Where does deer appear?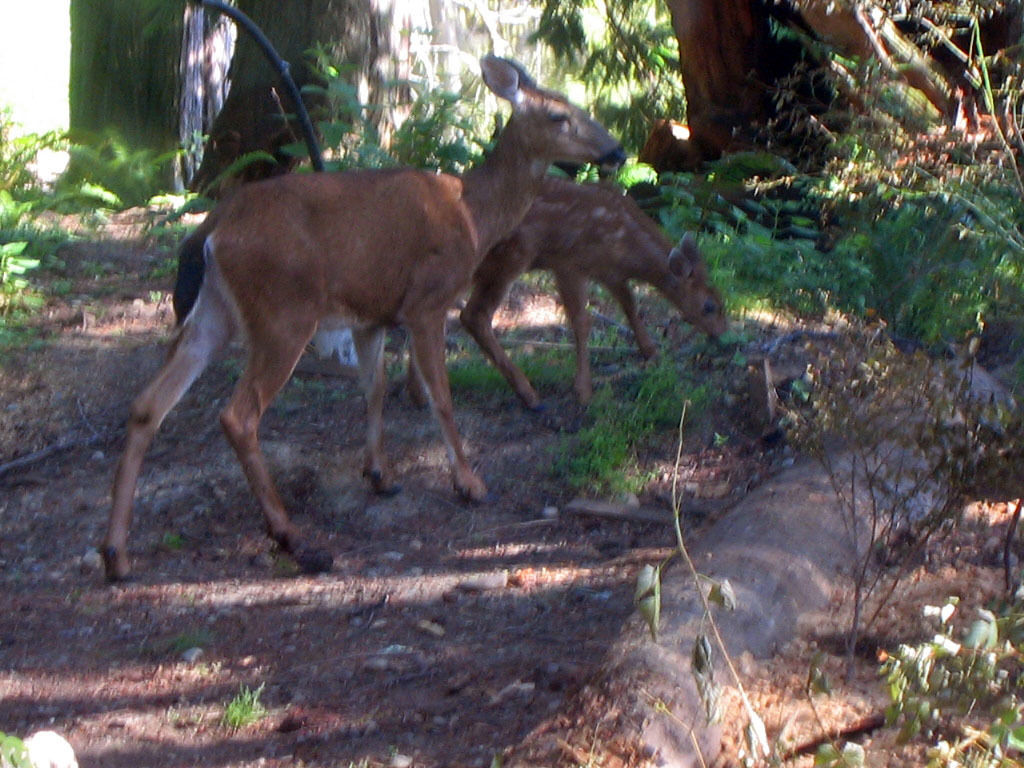
Appears at (97, 54, 629, 571).
